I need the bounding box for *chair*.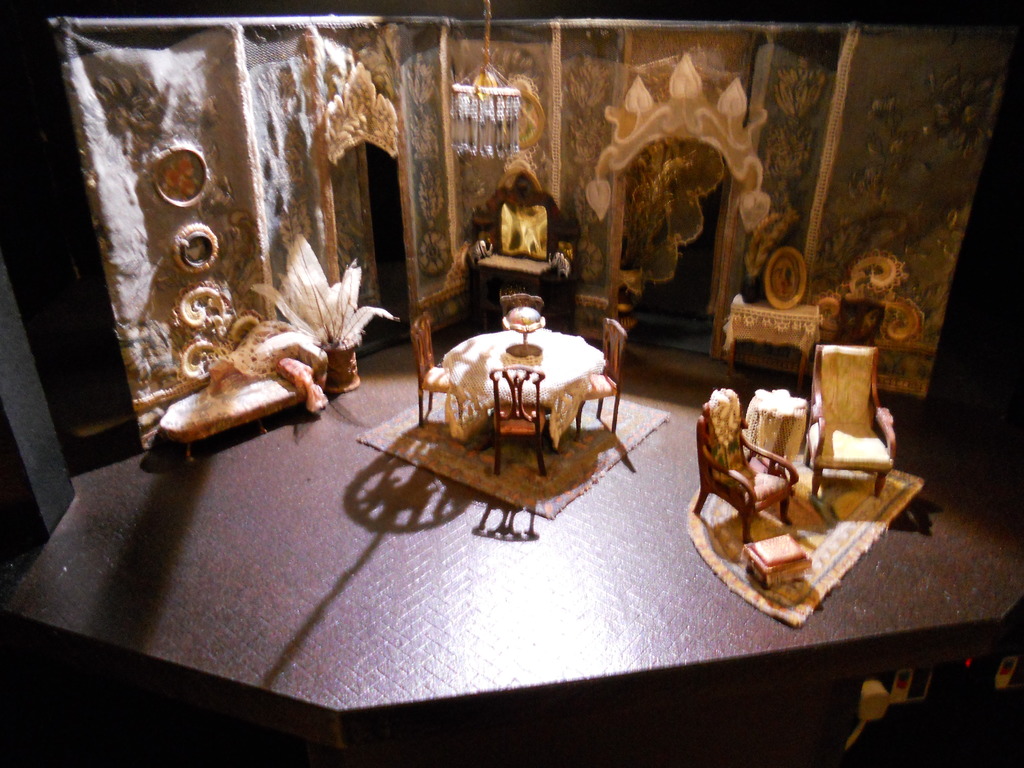
Here it is: (483, 362, 551, 481).
